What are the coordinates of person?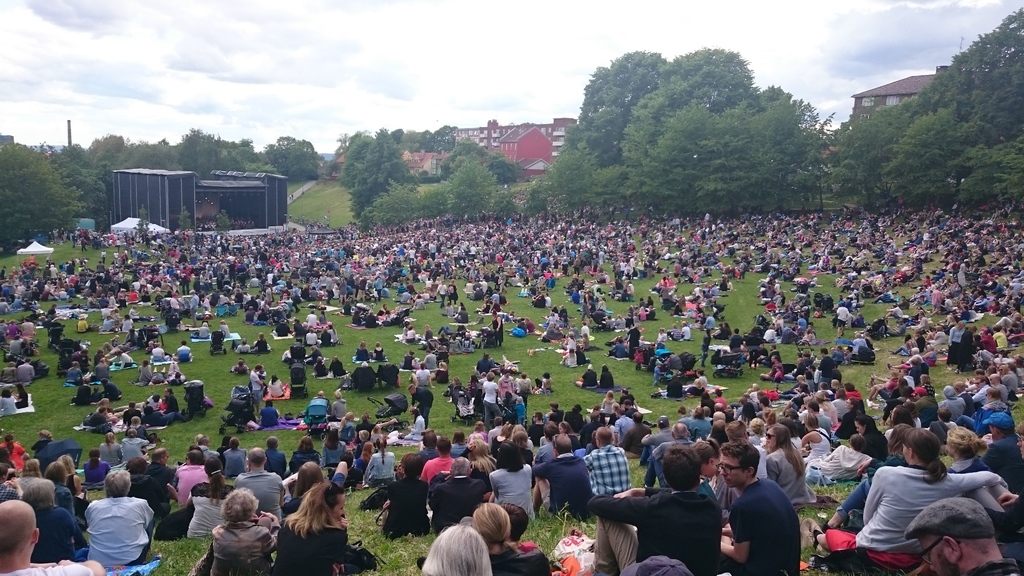
<box>702,330,712,362</box>.
